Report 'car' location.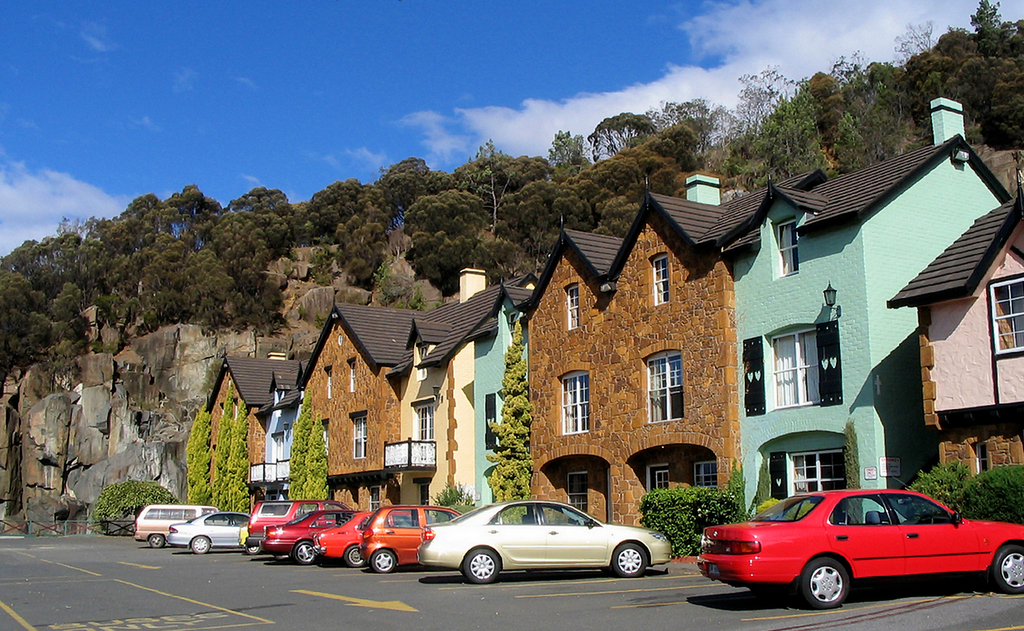
Report: box=[690, 486, 1021, 612].
